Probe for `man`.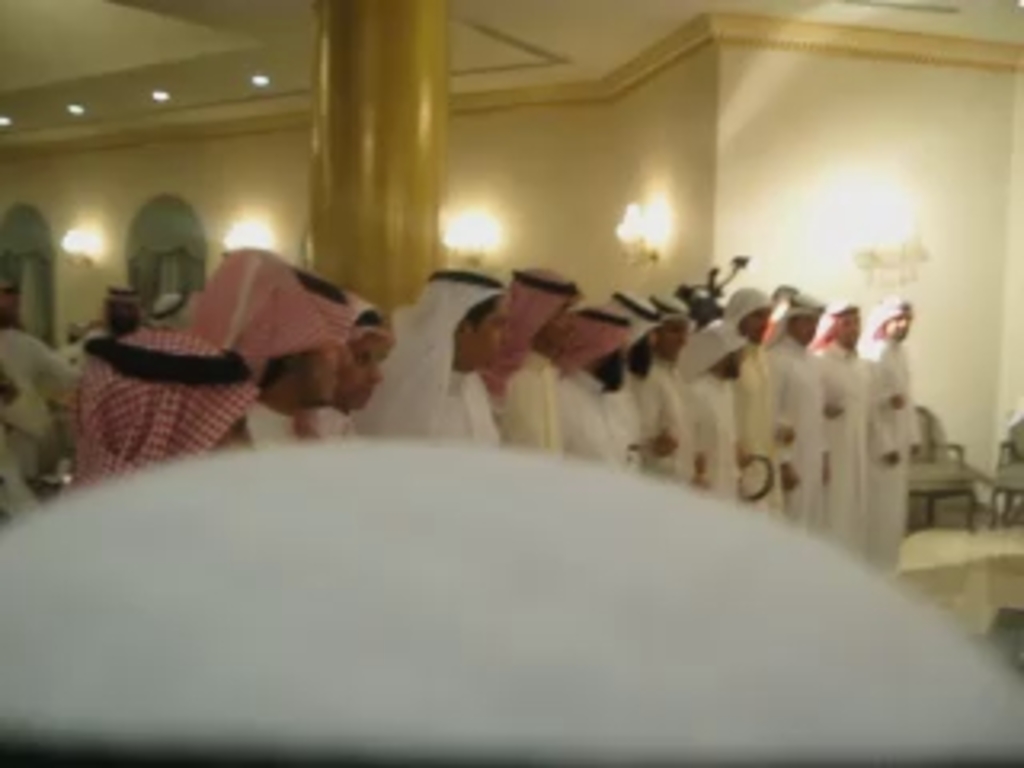
Probe result: [x1=0, y1=275, x2=77, y2=522].
